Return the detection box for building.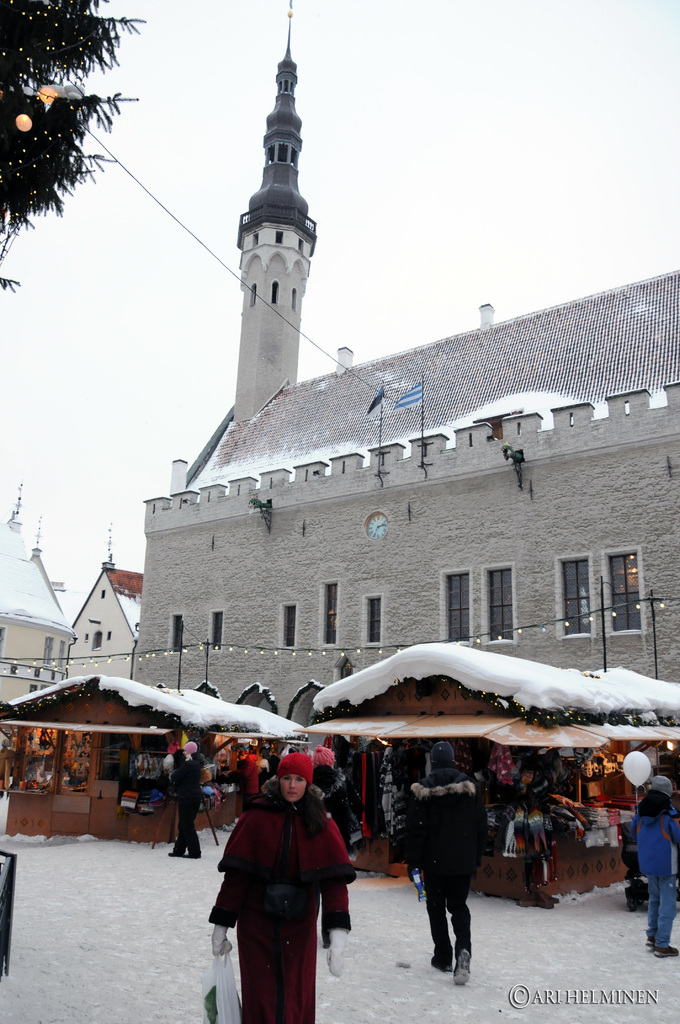
<bbox>65, 528, 144, 678</bbox>.
